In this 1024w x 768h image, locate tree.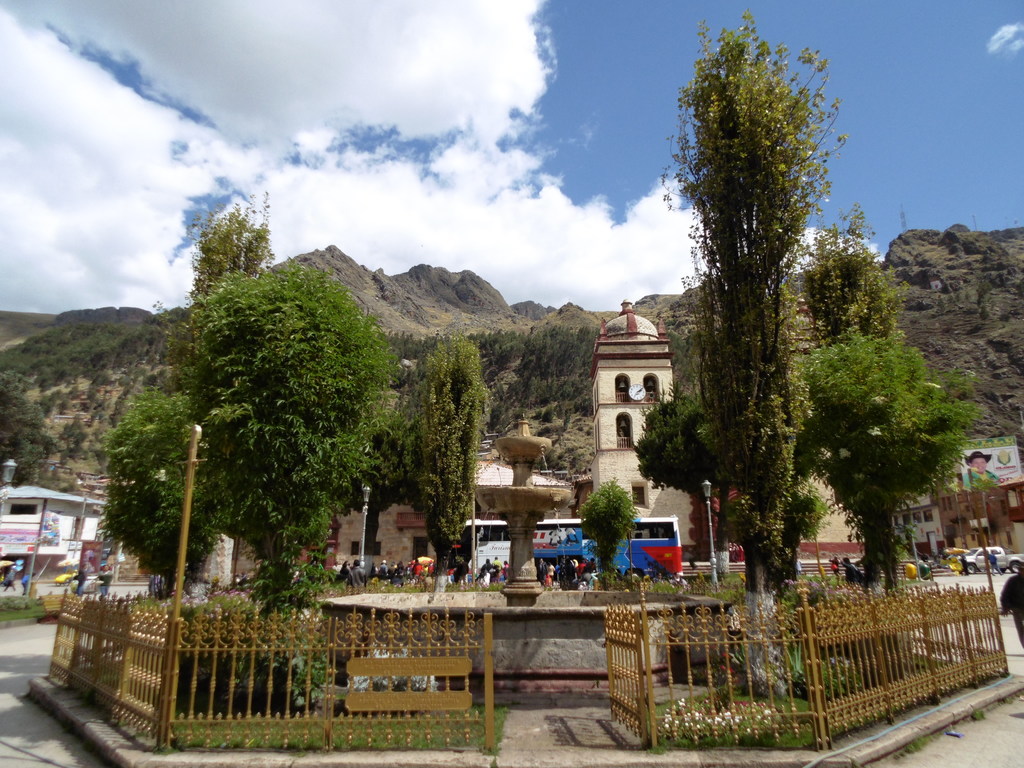
Bounding box: [x1=147, y1=193, x2=280, y2=373].
